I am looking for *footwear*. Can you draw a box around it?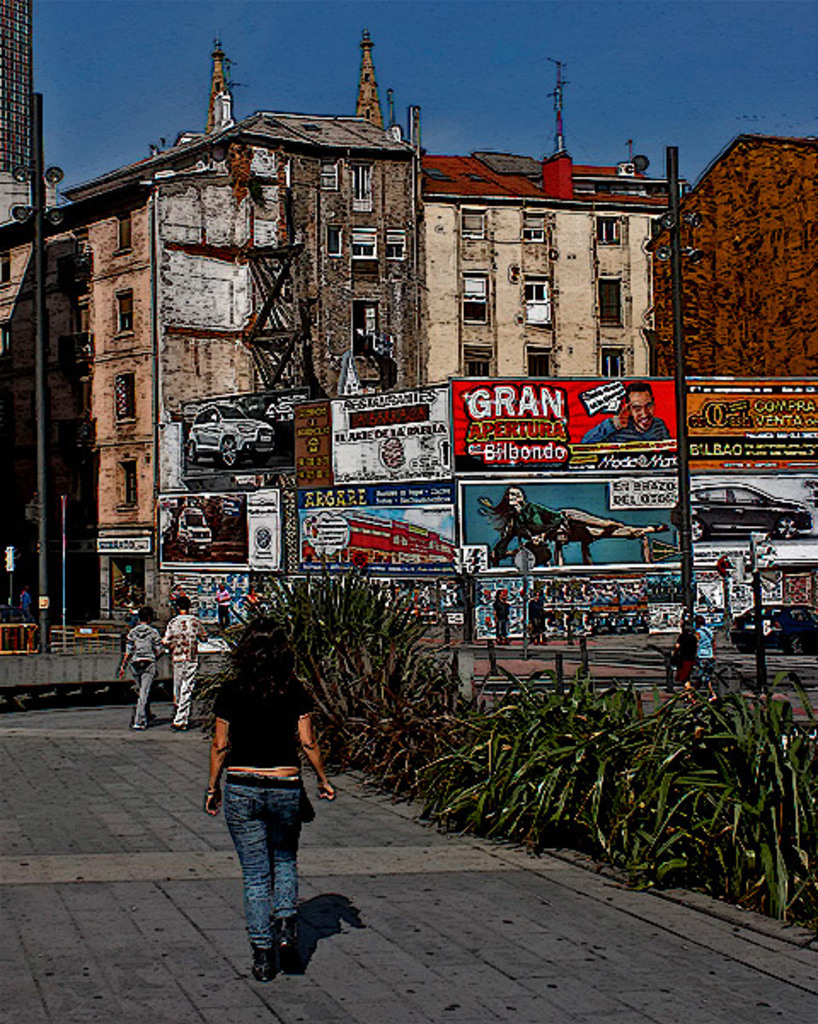
Sure, the bounding box is [245,956,279,985].
